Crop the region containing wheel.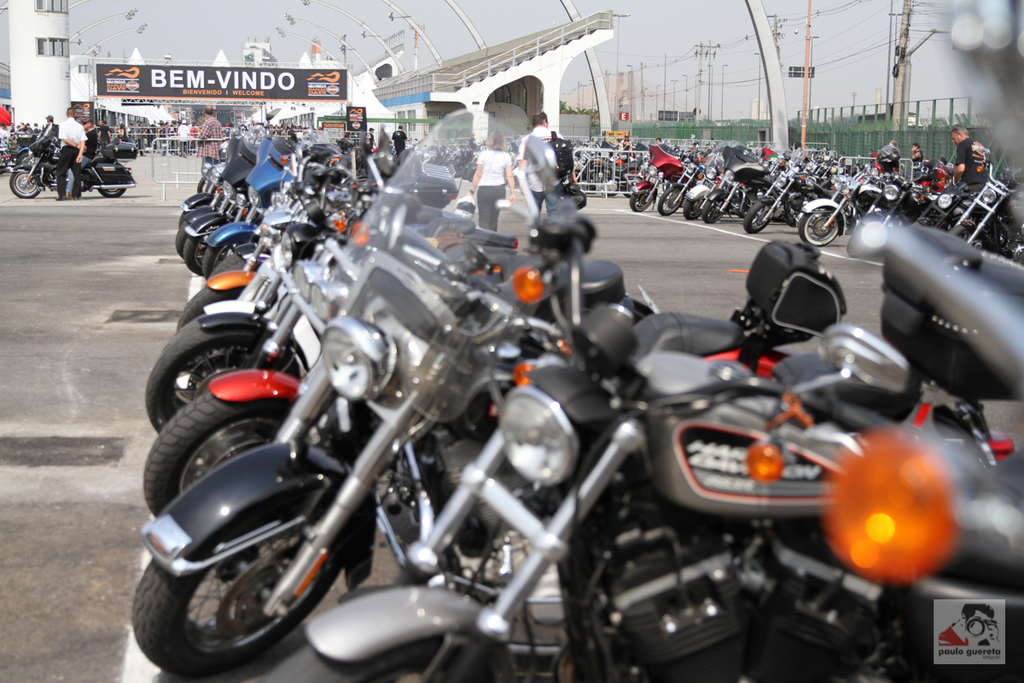
Crop region: rect(628, 193, 655, 213).
